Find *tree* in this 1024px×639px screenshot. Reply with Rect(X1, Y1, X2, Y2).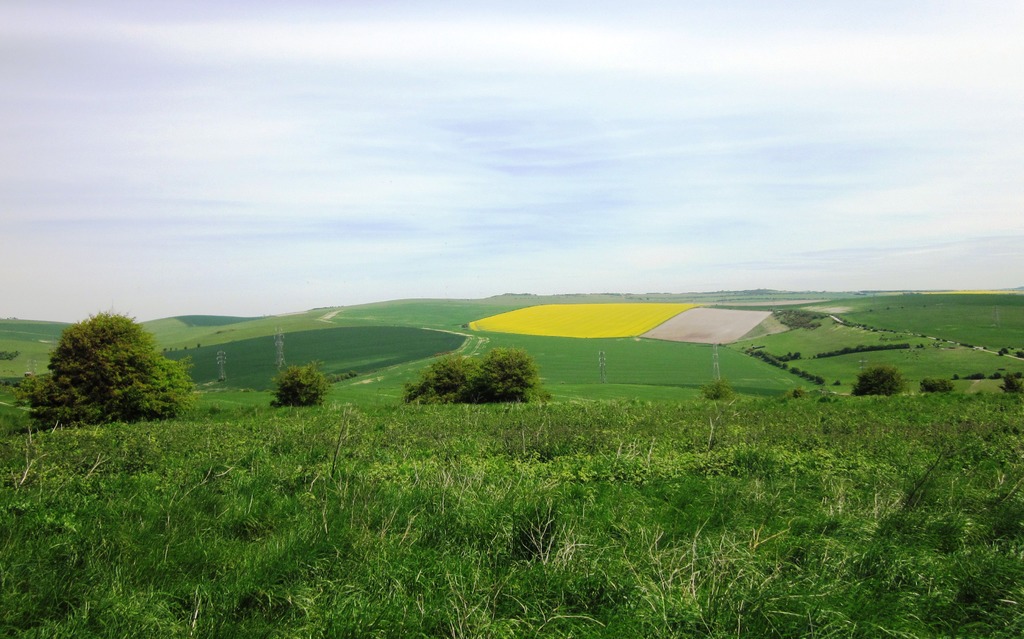
Rect(447, 339, 552, 411).
